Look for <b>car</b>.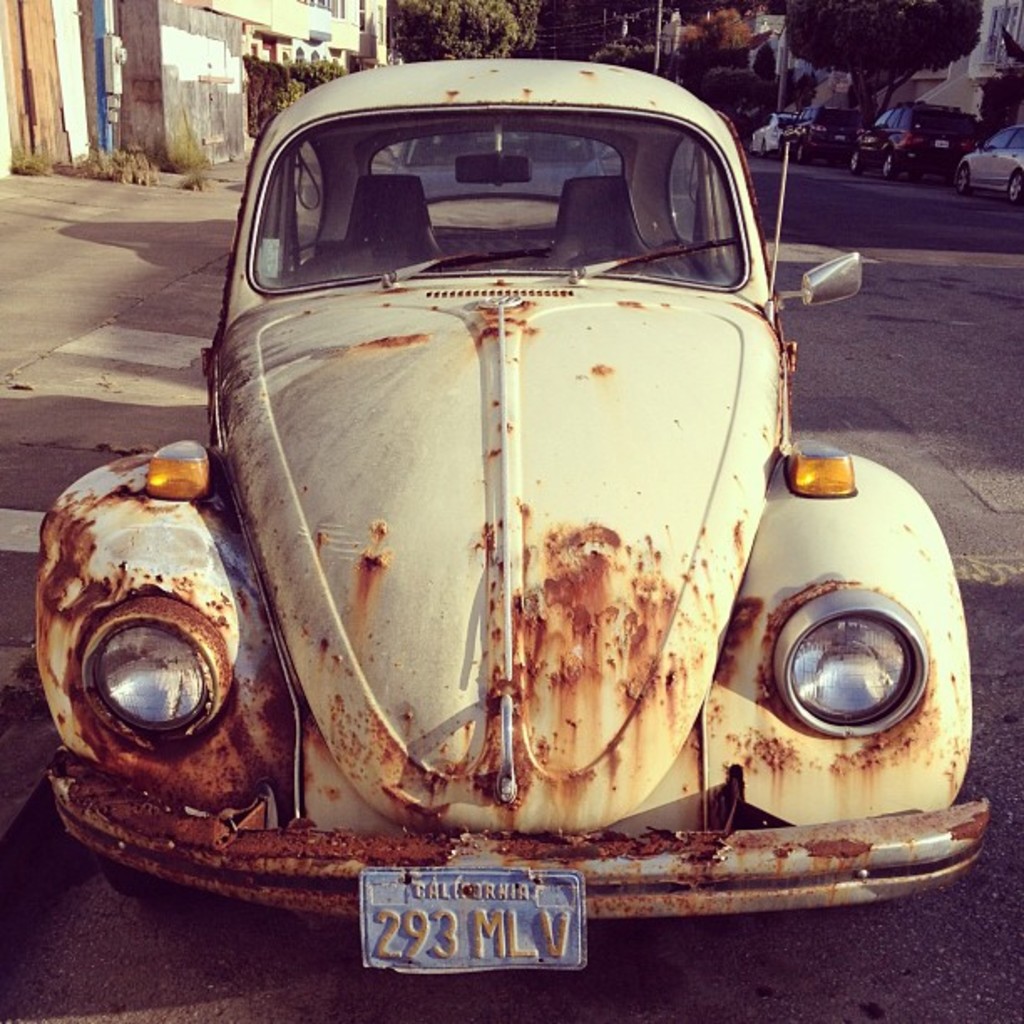
Found: <box>790,109,853,161</box>.
